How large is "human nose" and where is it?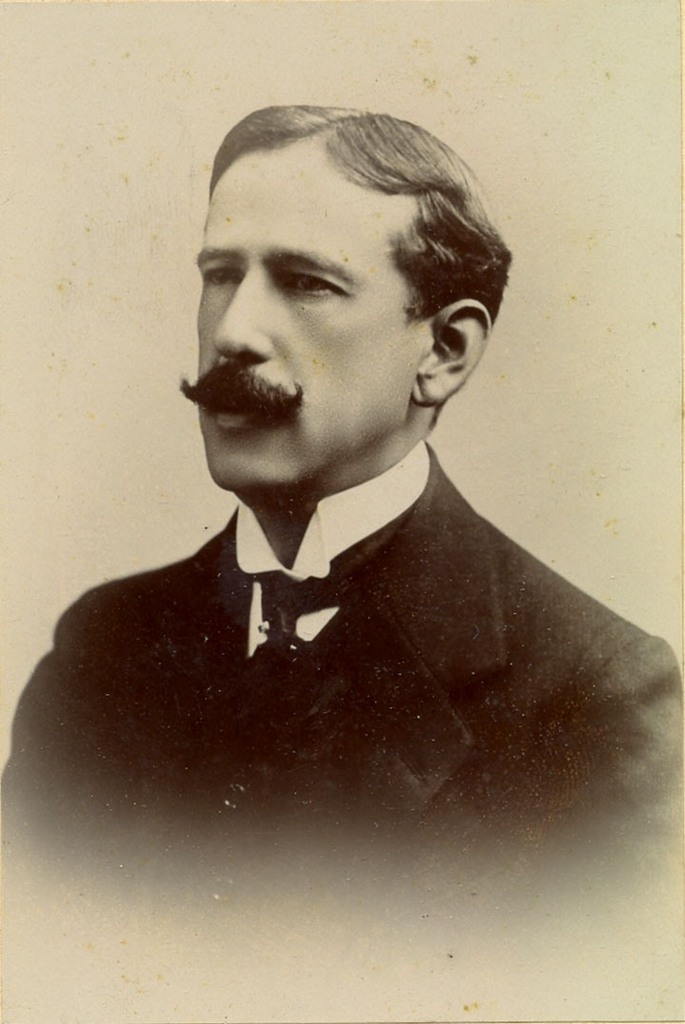
Bounding box: x1=210 y1=269 x2=280 y2=365.
